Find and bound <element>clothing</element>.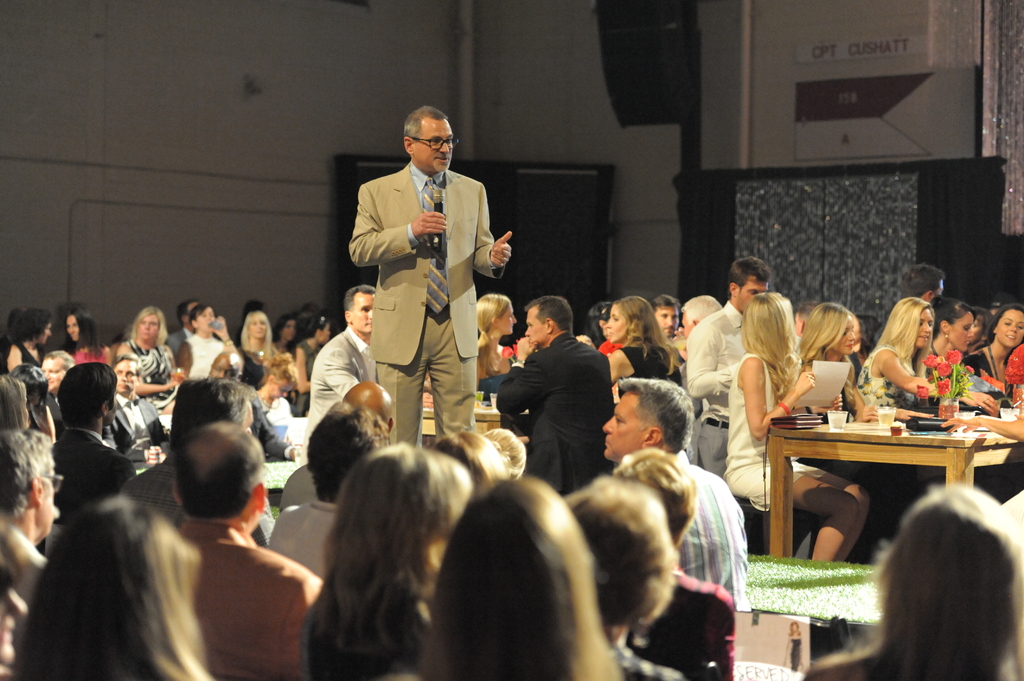
Bound: [302, 588, 429, 680].
